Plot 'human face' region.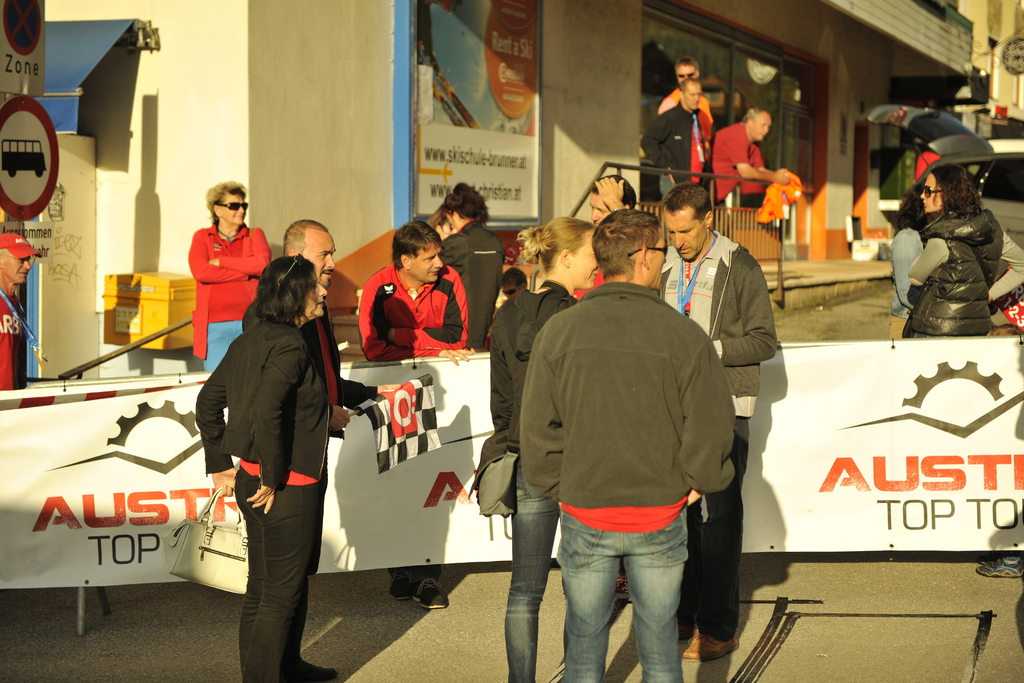
Plotted at bbox(306, 276, 328, 318).
